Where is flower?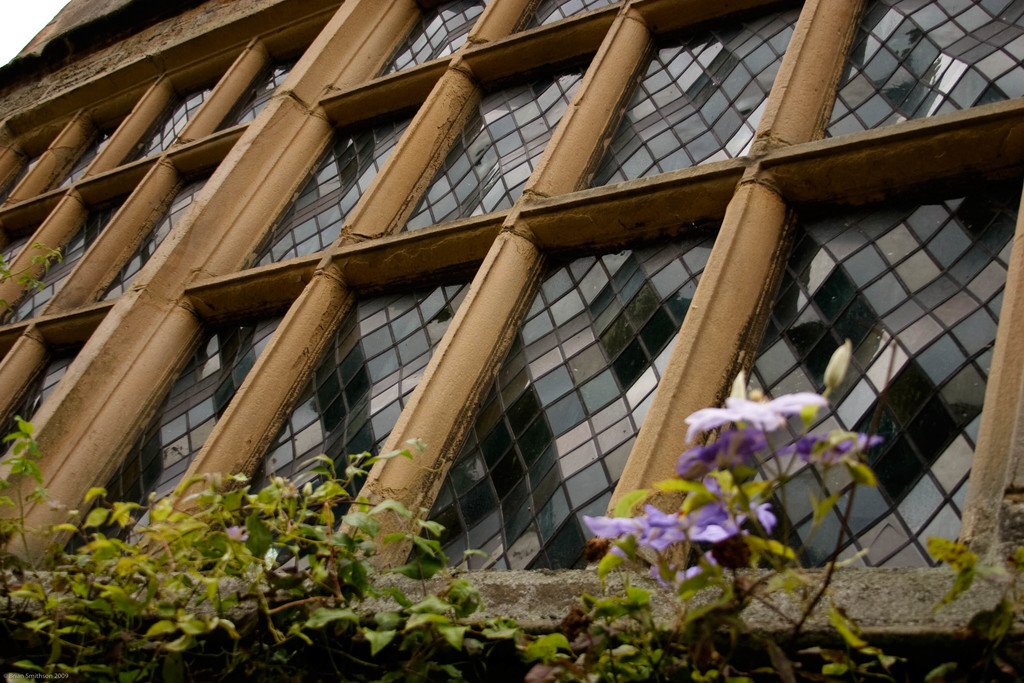
Rect(661, 443, 761, 478).
